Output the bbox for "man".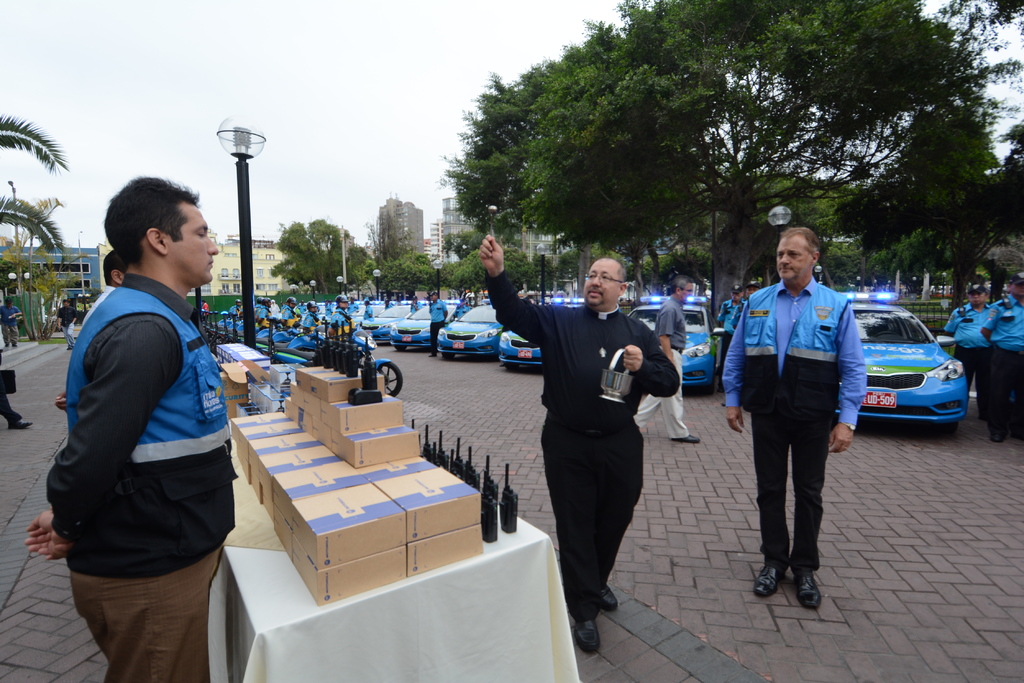
bbox=[0, 294, 24, 348].
